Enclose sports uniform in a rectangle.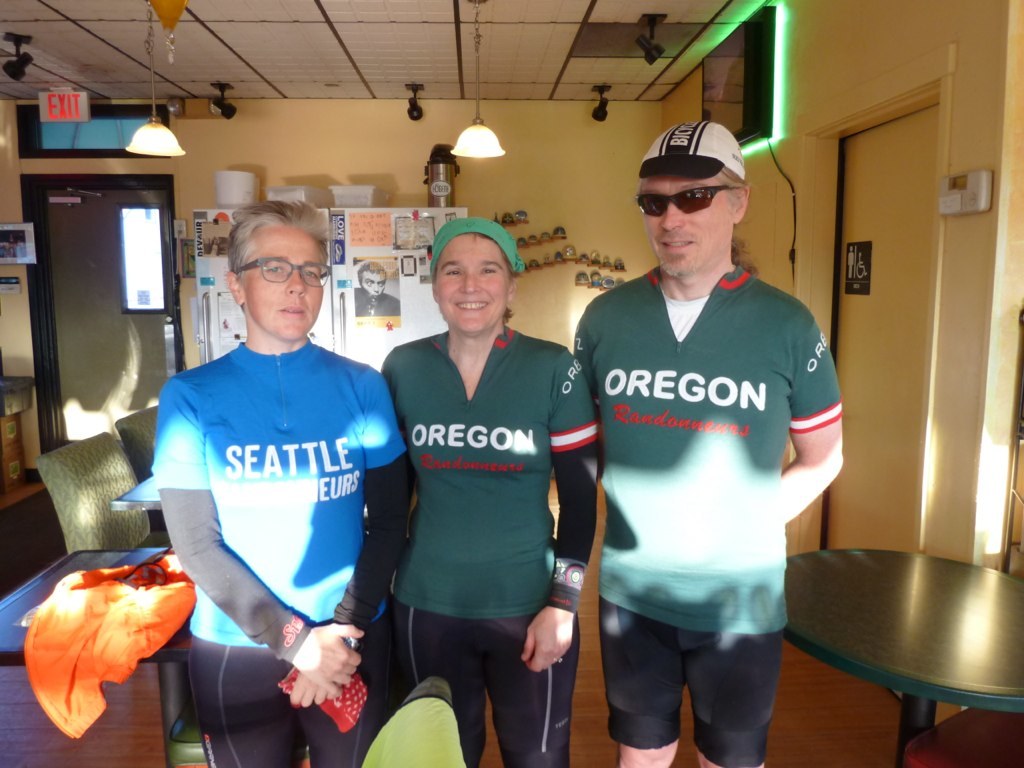
[559,249,843,766].
